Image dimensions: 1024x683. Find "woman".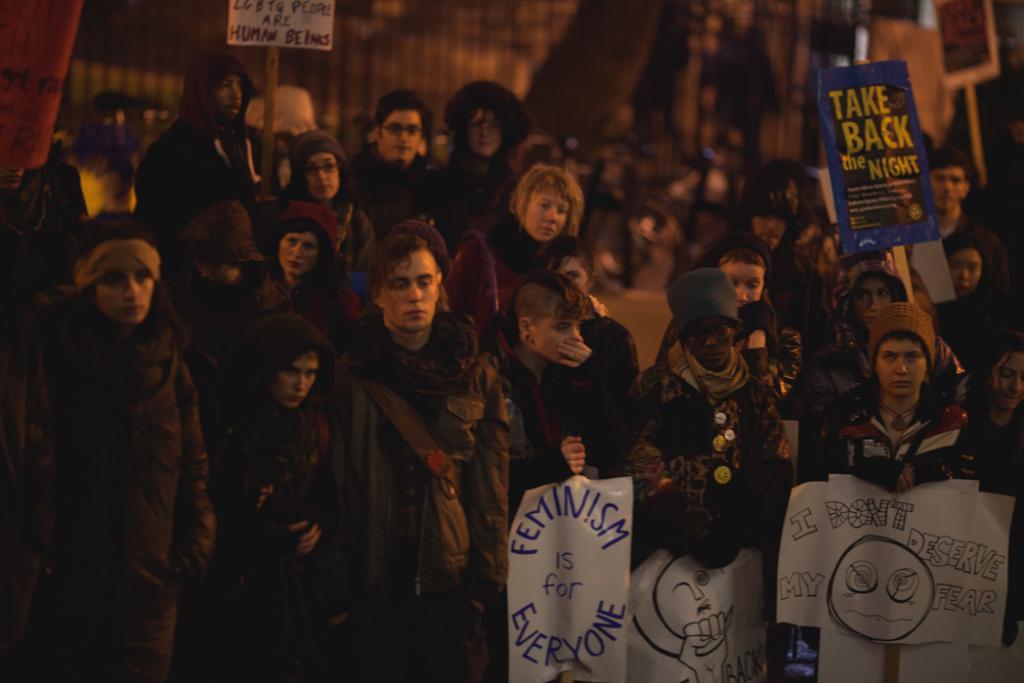
[731, 177, 803, 264].
